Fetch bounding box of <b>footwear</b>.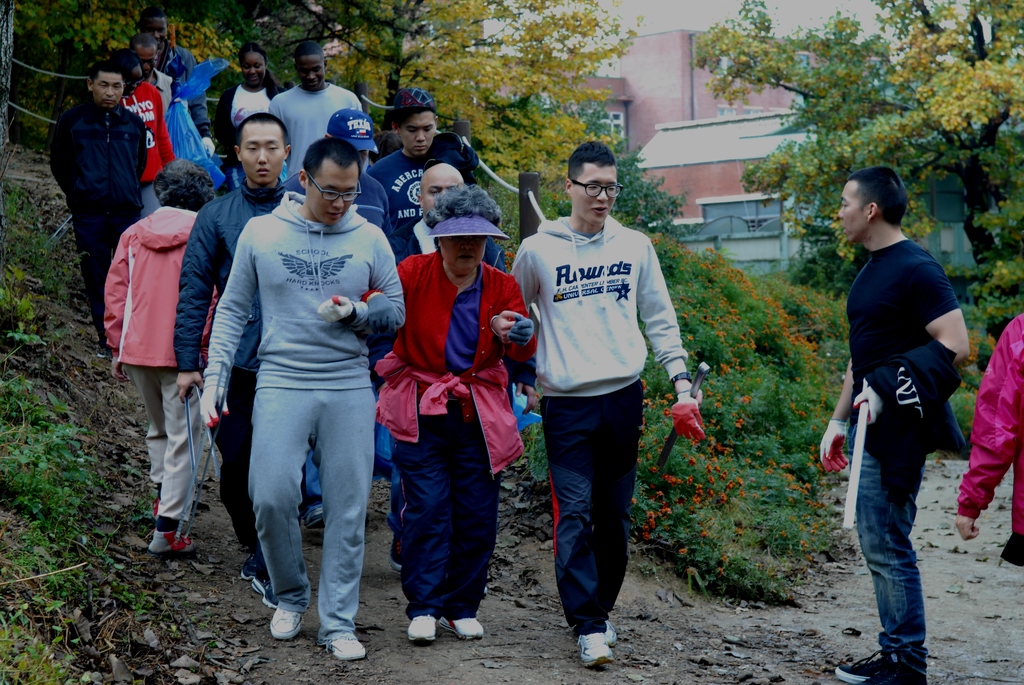
Bbox: <region>148, 528, 202, 567</region>.
